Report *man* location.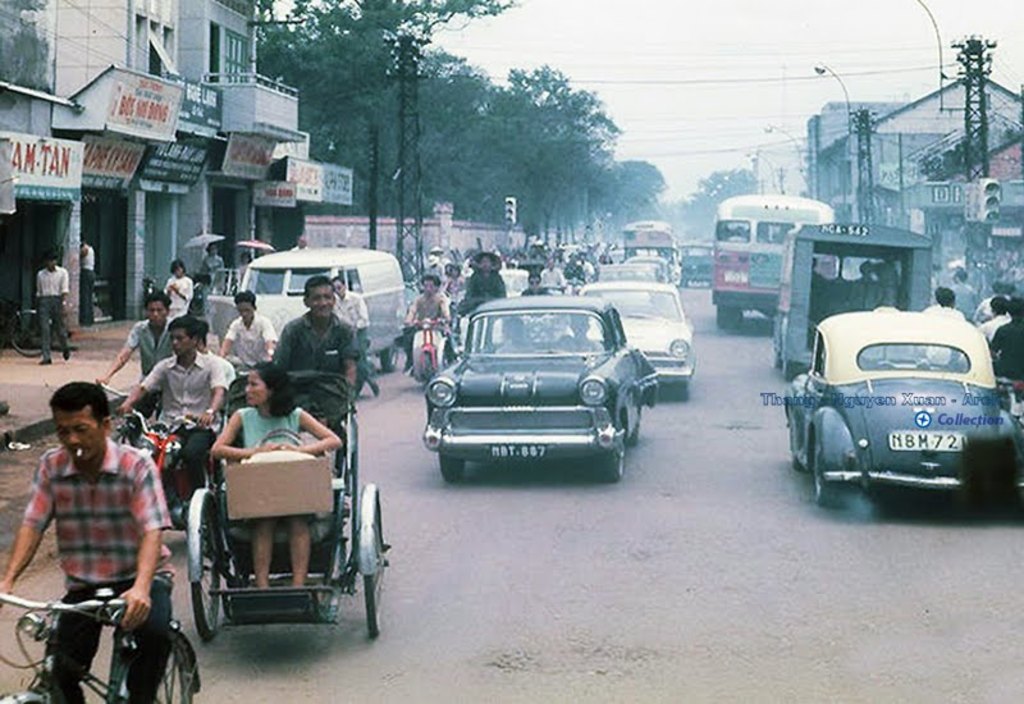
Report: box=[82, 236, 100, 328].
